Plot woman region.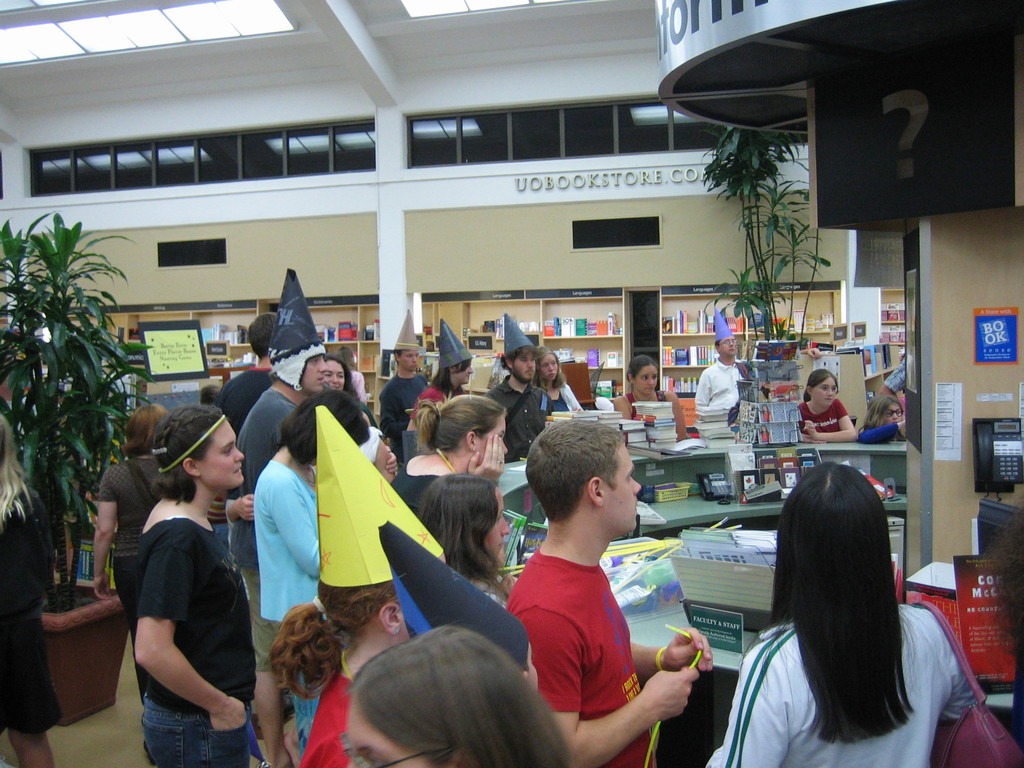
Plotted at select_region(712, 449, 978, 767).
